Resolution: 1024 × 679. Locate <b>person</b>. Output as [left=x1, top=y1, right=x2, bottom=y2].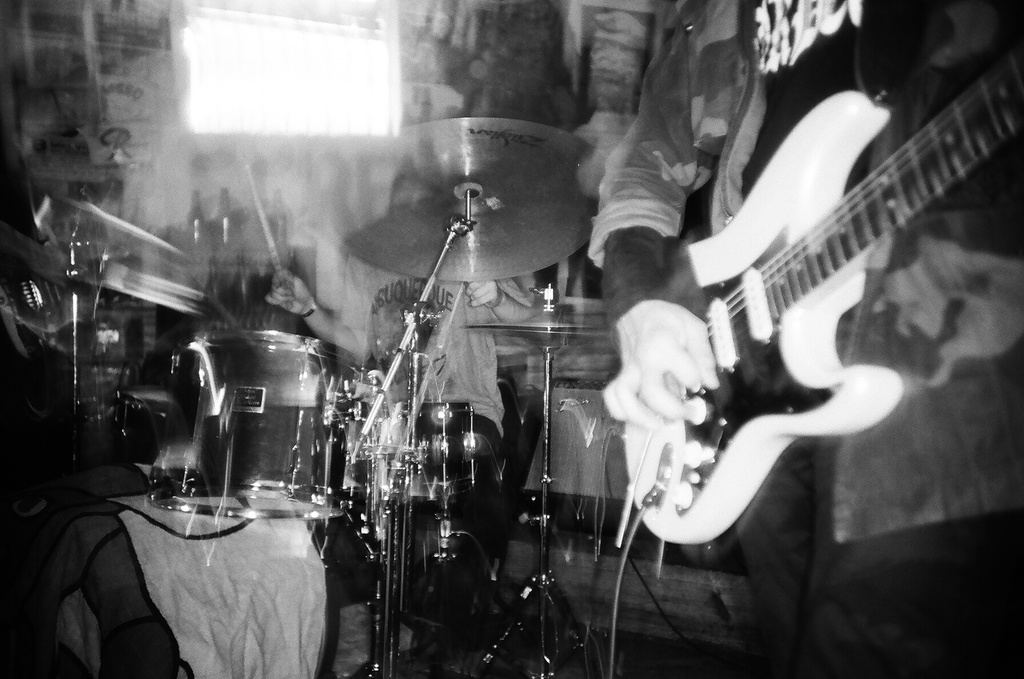
[left=586, top=0, right=1023, bottom=678].
